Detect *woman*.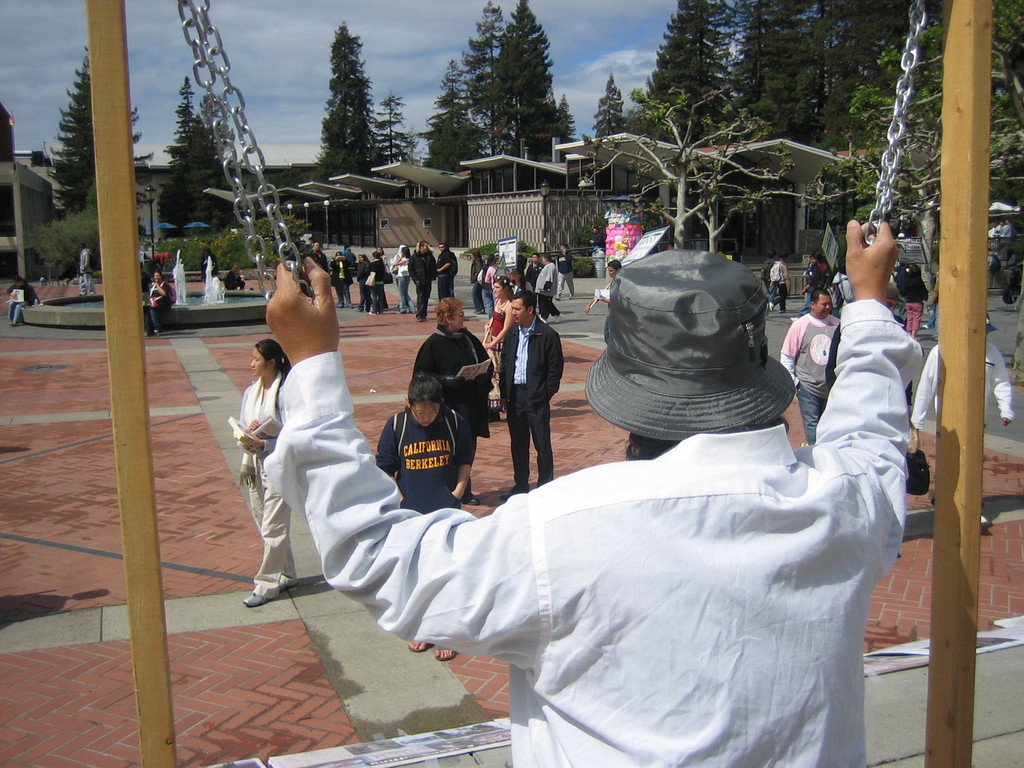
Detected at box=[411, 296, 496, 508].
